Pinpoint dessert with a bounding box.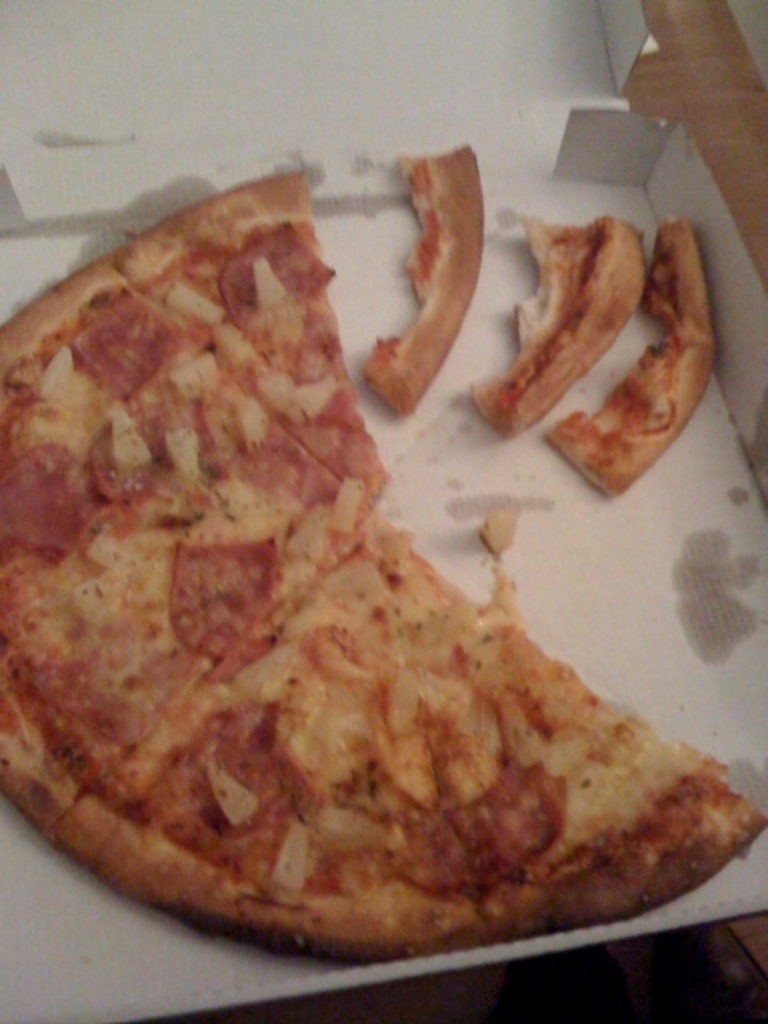
{"left": 466, "top": 216, "right": 651, "bottom": 437}.
